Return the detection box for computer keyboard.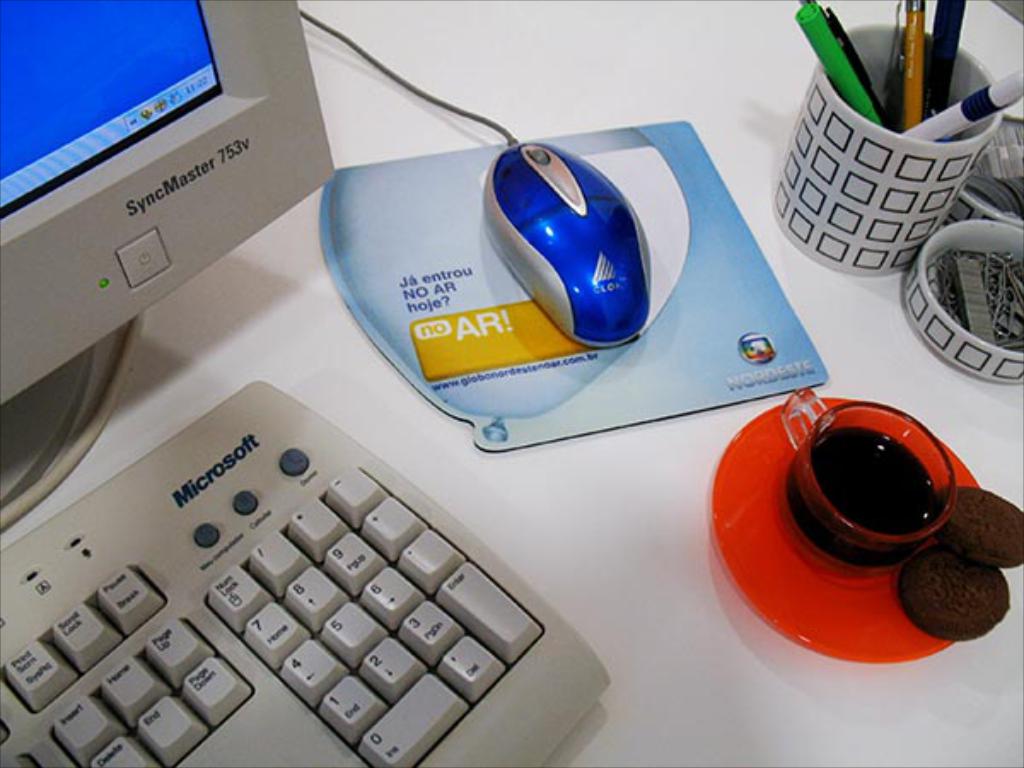
BBox(0, 377, 614, 766).
